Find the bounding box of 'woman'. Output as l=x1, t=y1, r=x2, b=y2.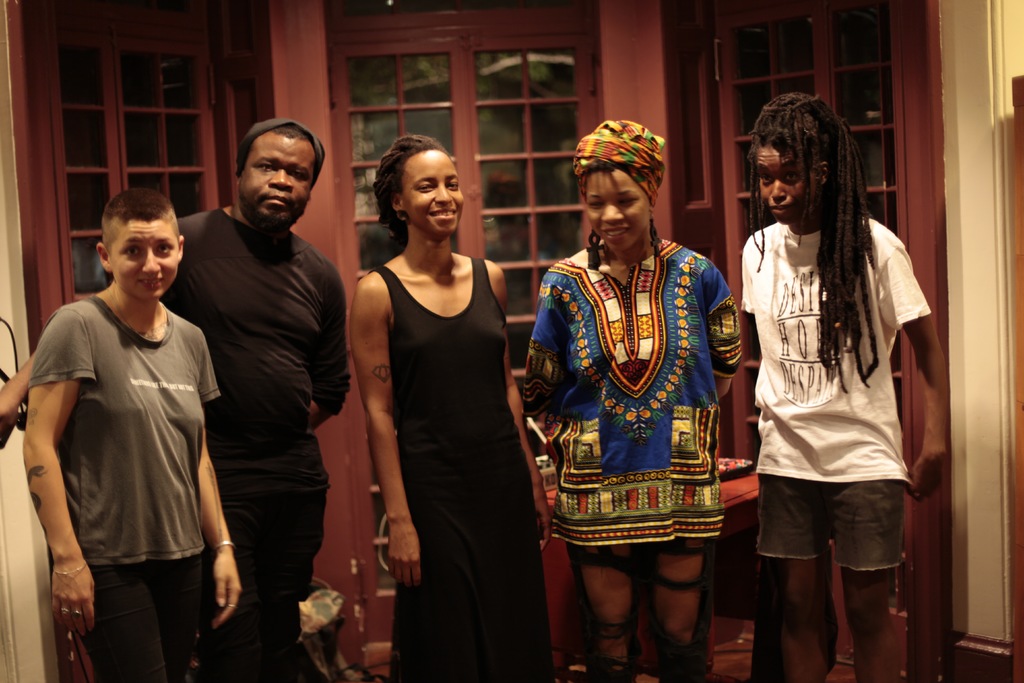
l=515, t=108, r=741, b=682.
